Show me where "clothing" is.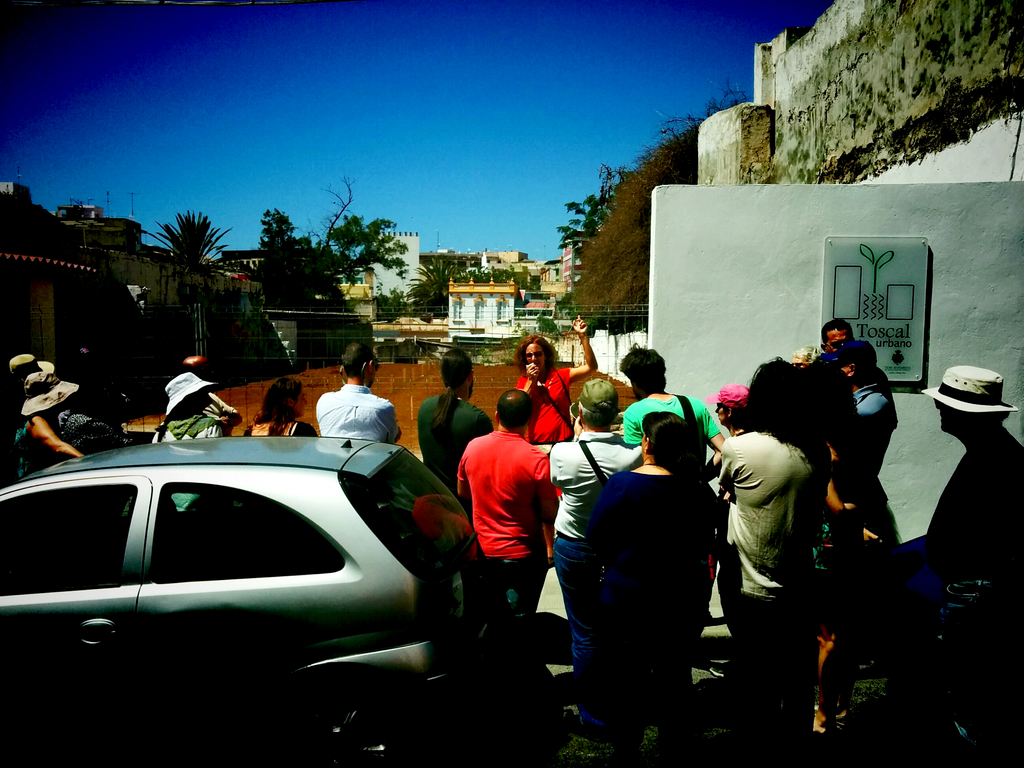
"clothing" is at pyautogui.locateOnScreen(419, 390, 505, 496).
